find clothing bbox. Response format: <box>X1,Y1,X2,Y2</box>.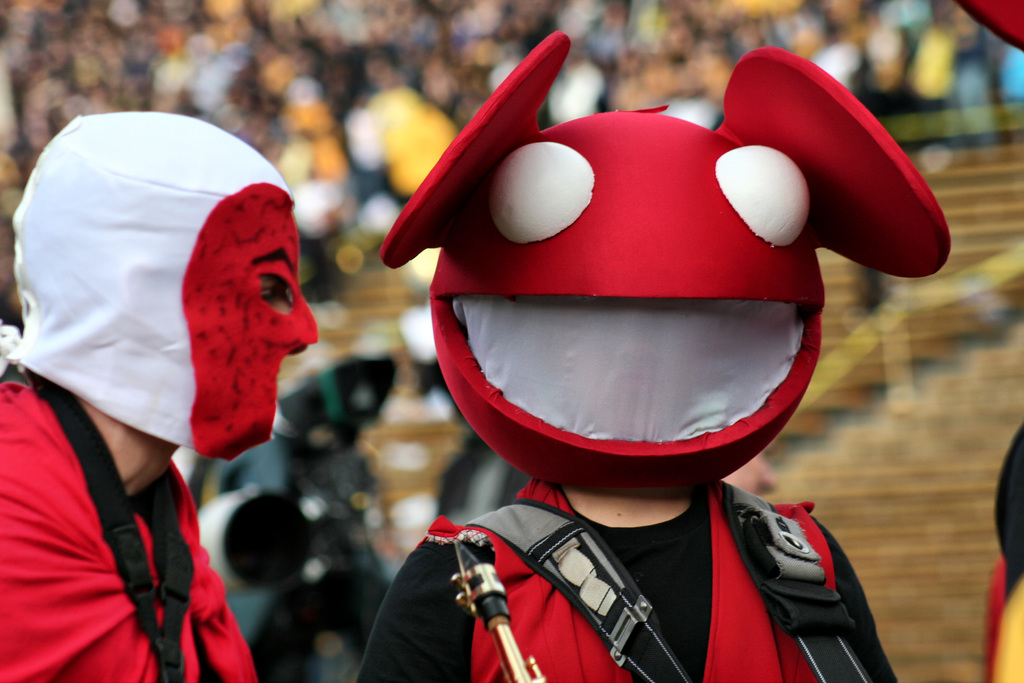
<box>359,504,906,682</box>.
